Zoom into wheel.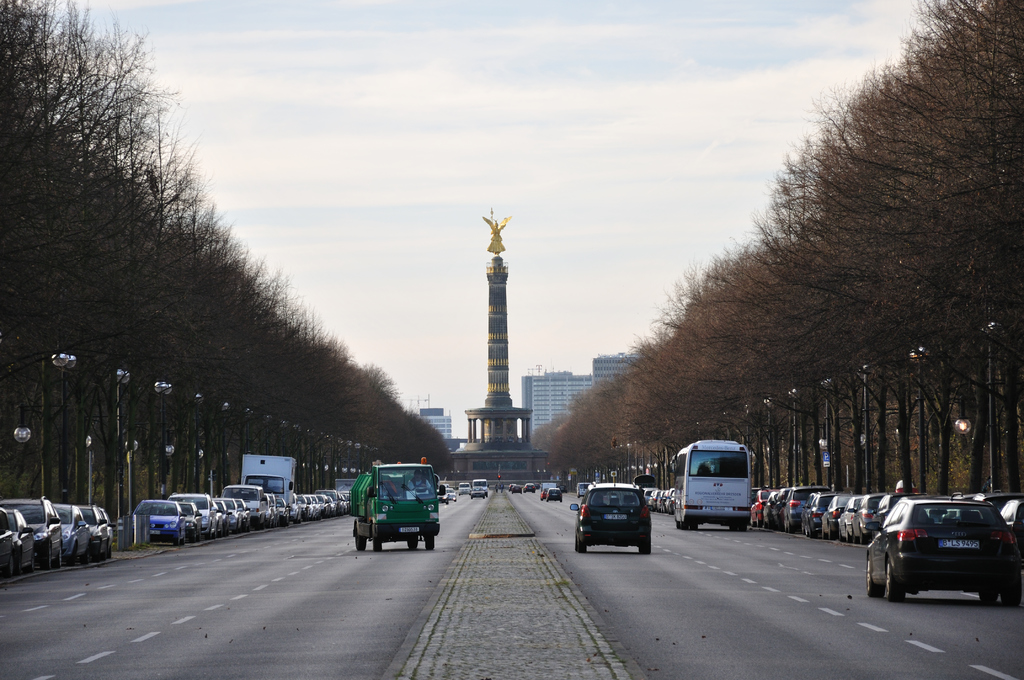
Zoom target: region(636, 530, 657, 556).
